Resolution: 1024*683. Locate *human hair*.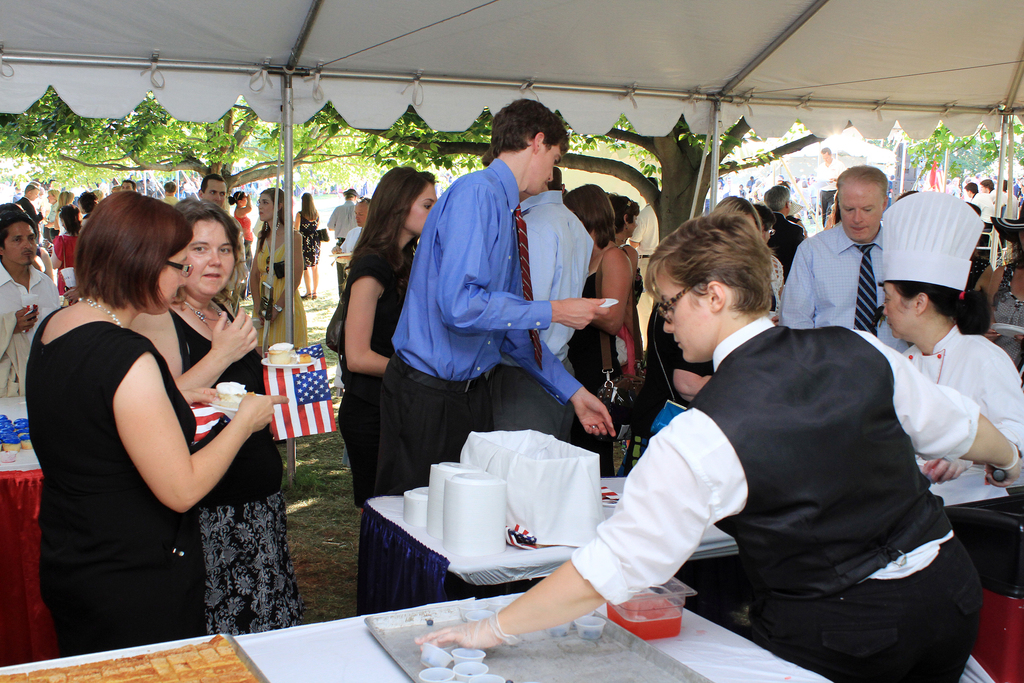
l=764, t=185, r=791, b=218.
